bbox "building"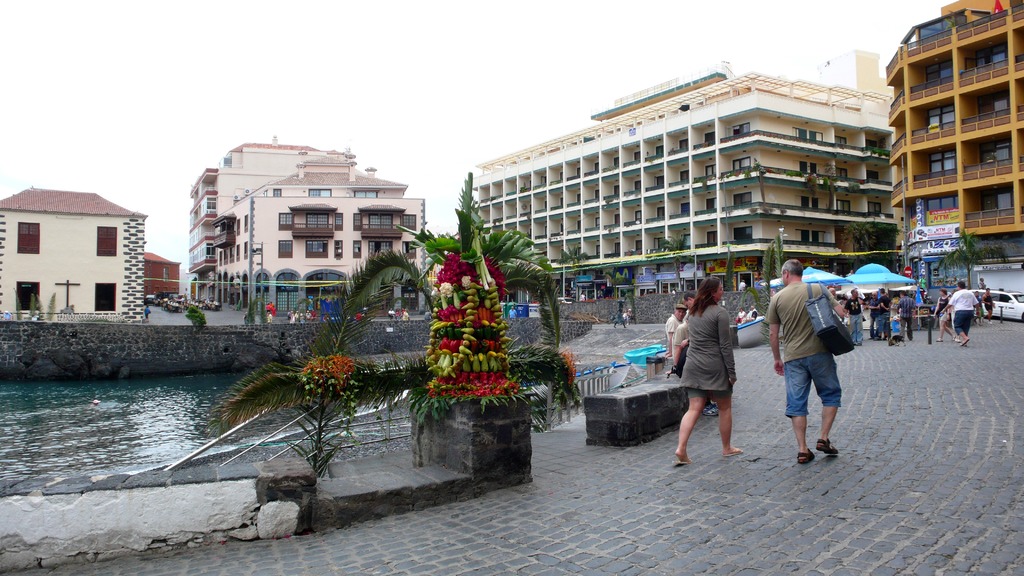
bbox=(460, 53, 894, 340)
